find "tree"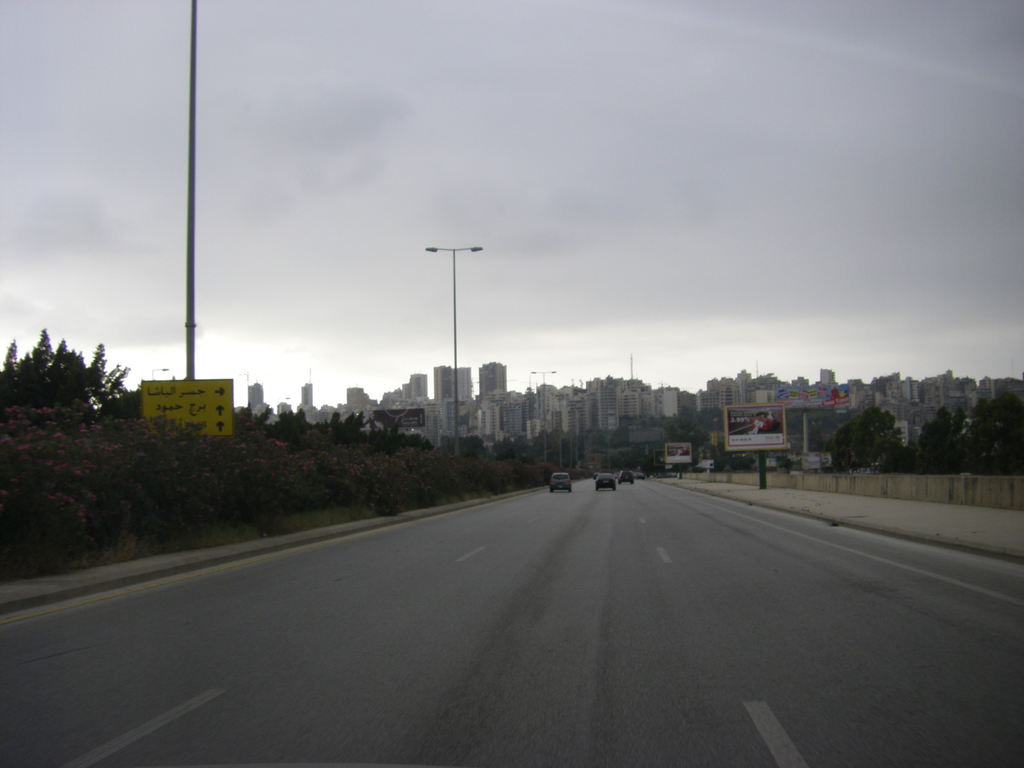
828, 400, 894, 492
